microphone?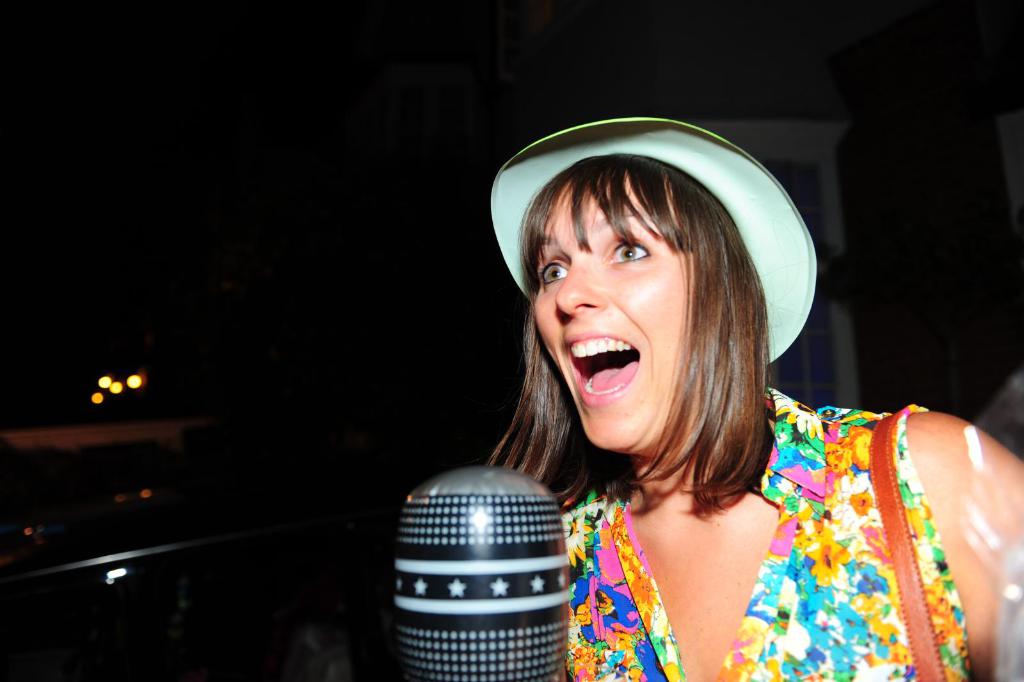
382, 473, 602, 681
